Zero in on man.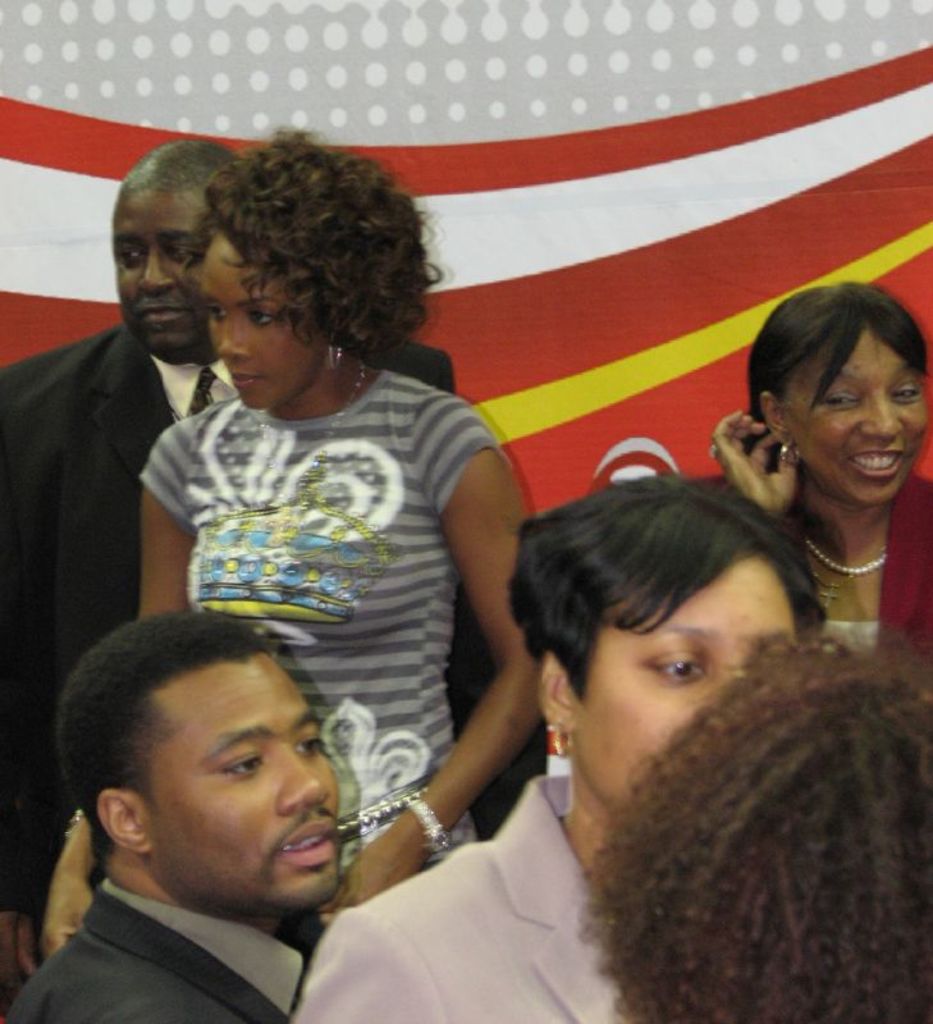
Zeroed in: 1,609,344,1023.
